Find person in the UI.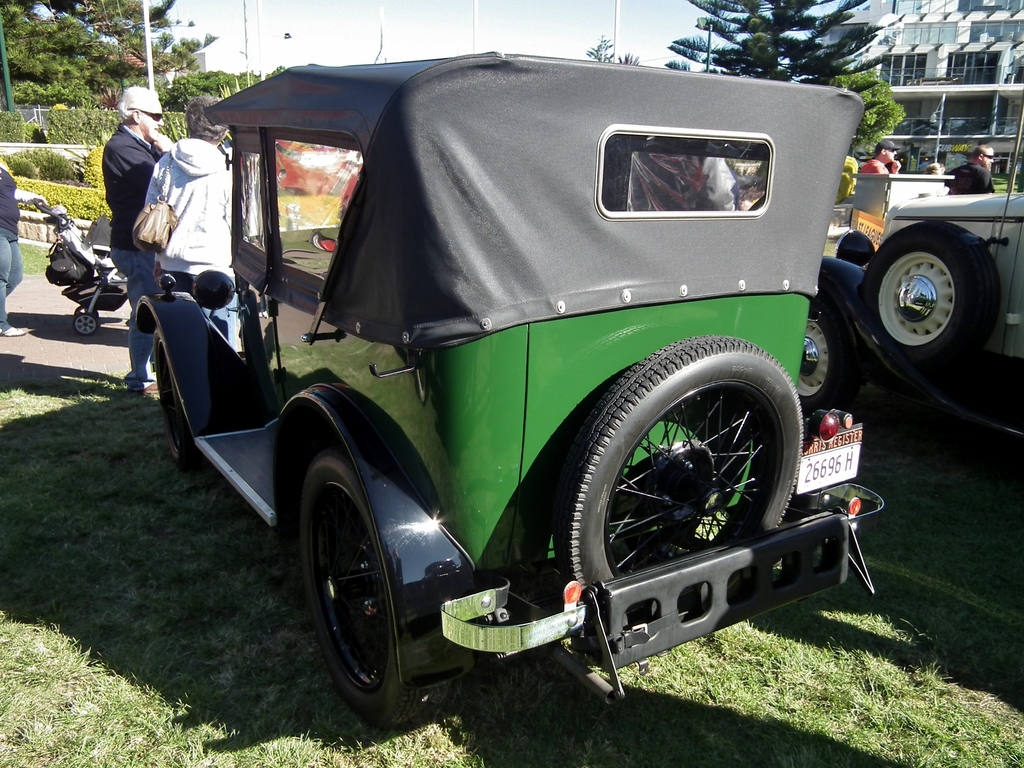
UI element at detection(0, 156, 29, 335).
